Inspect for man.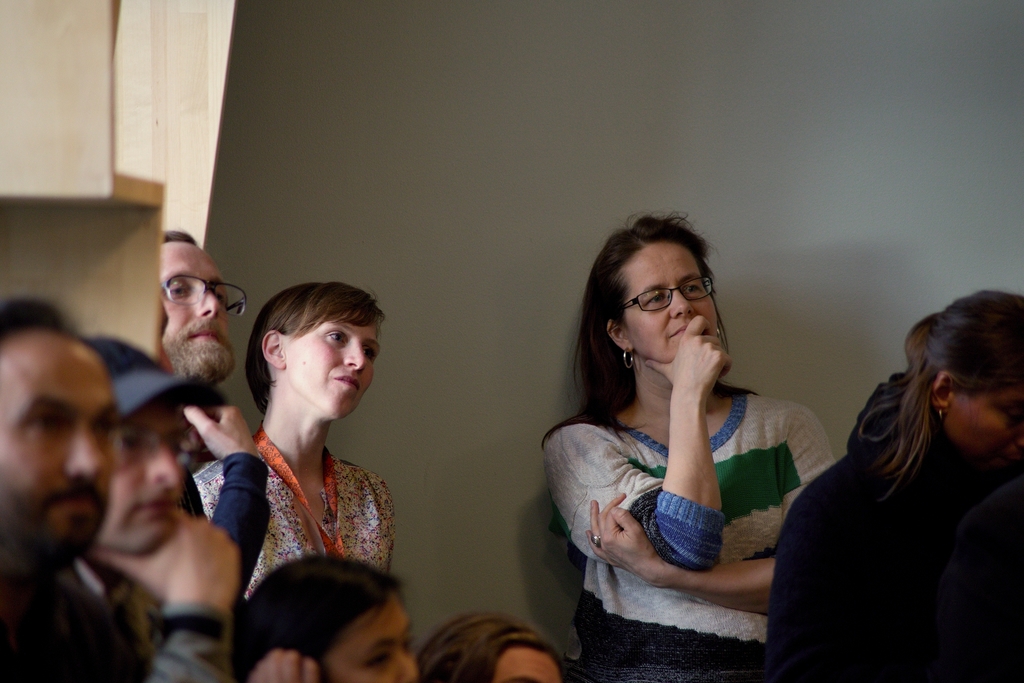
Inspection: detection(84, 325, 236, 682).
